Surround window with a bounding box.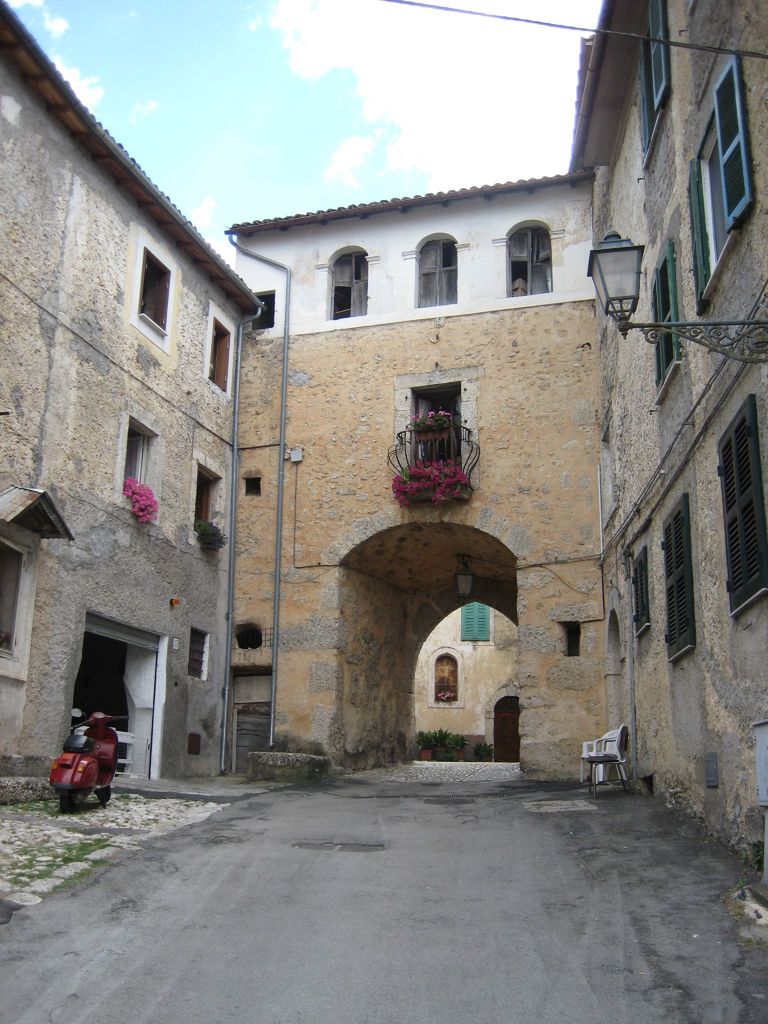
x1=197 y1=321 x2=236 y2=395.
